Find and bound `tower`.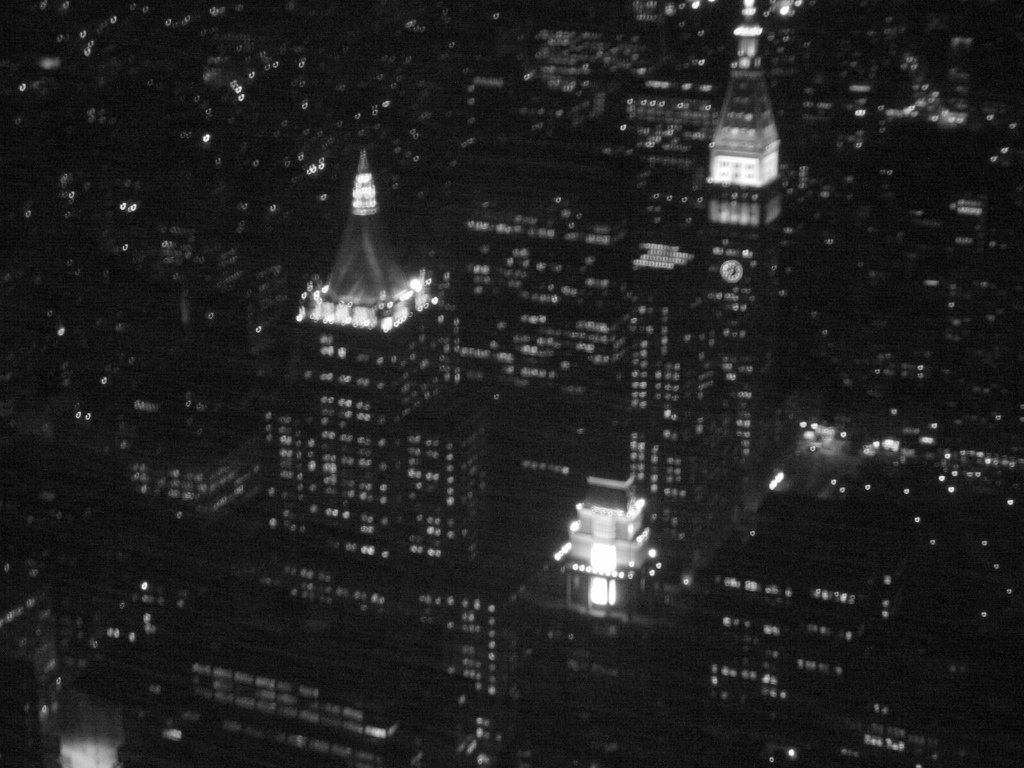
Bound: box=[701, 0, 786, 497].
